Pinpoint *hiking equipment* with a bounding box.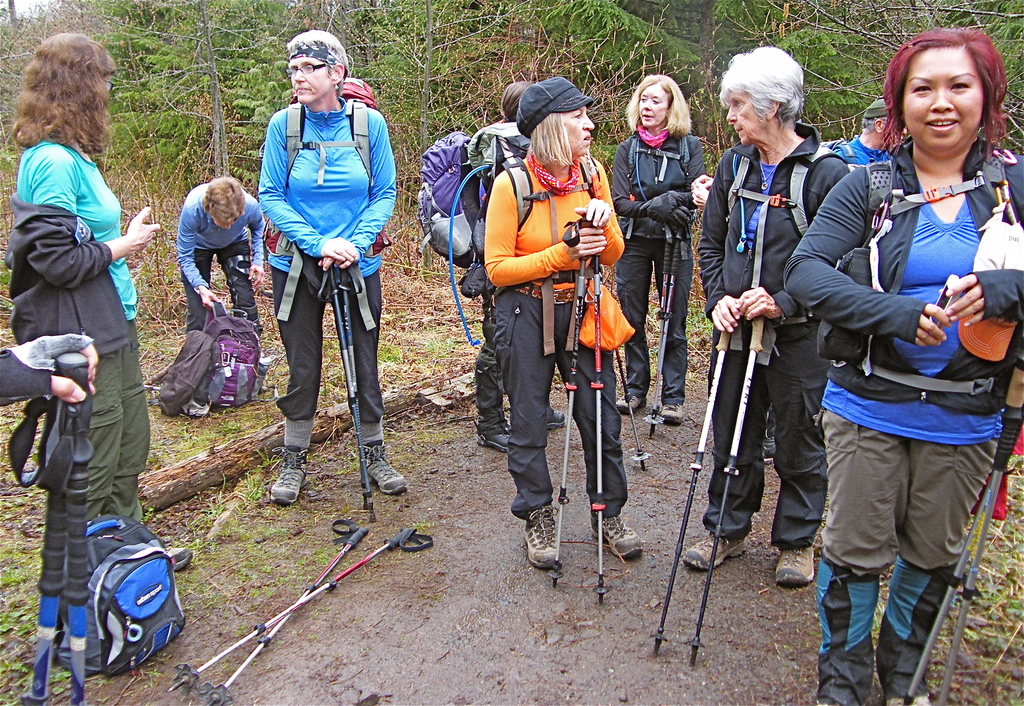
x1=645 y1=320 x2=737 y2=657.
